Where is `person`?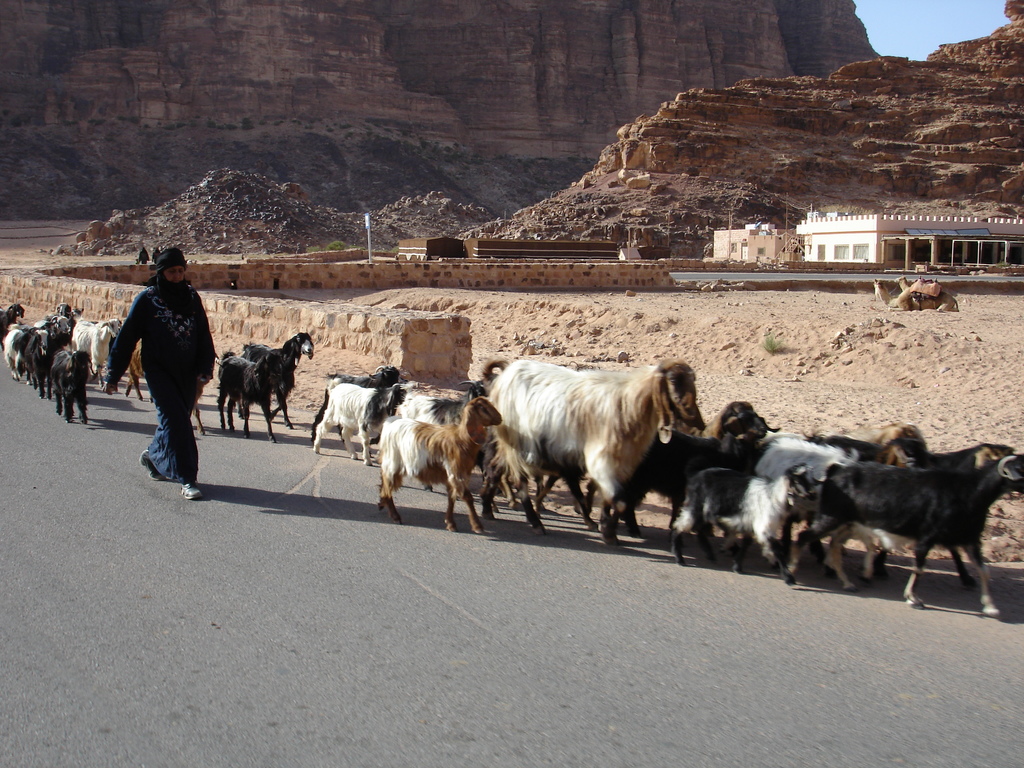
box=[100, 245, 221, 502].
